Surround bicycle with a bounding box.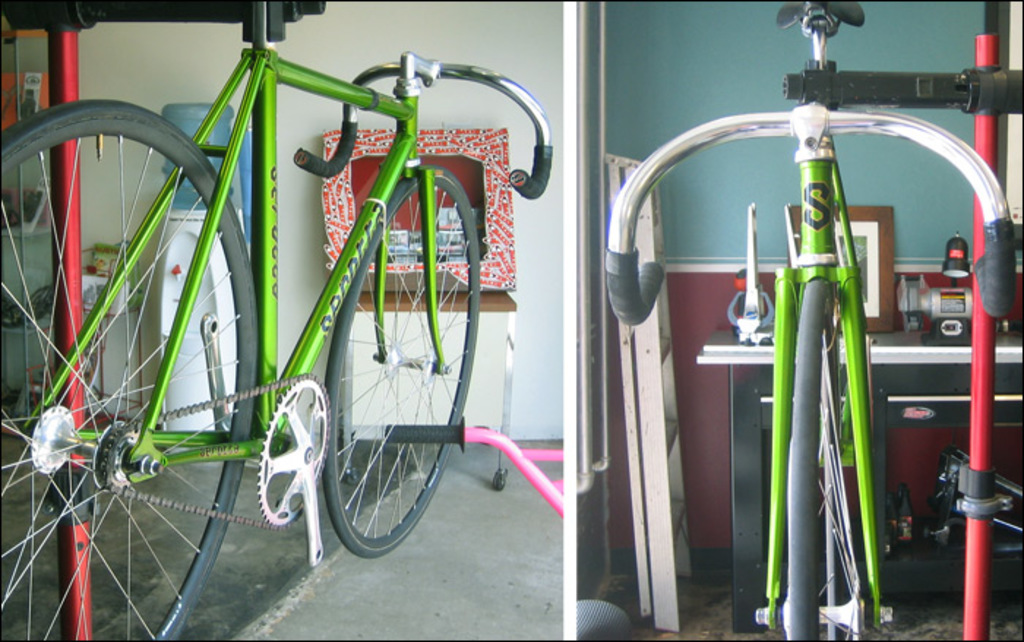
(598, 0, 1017, 641).
